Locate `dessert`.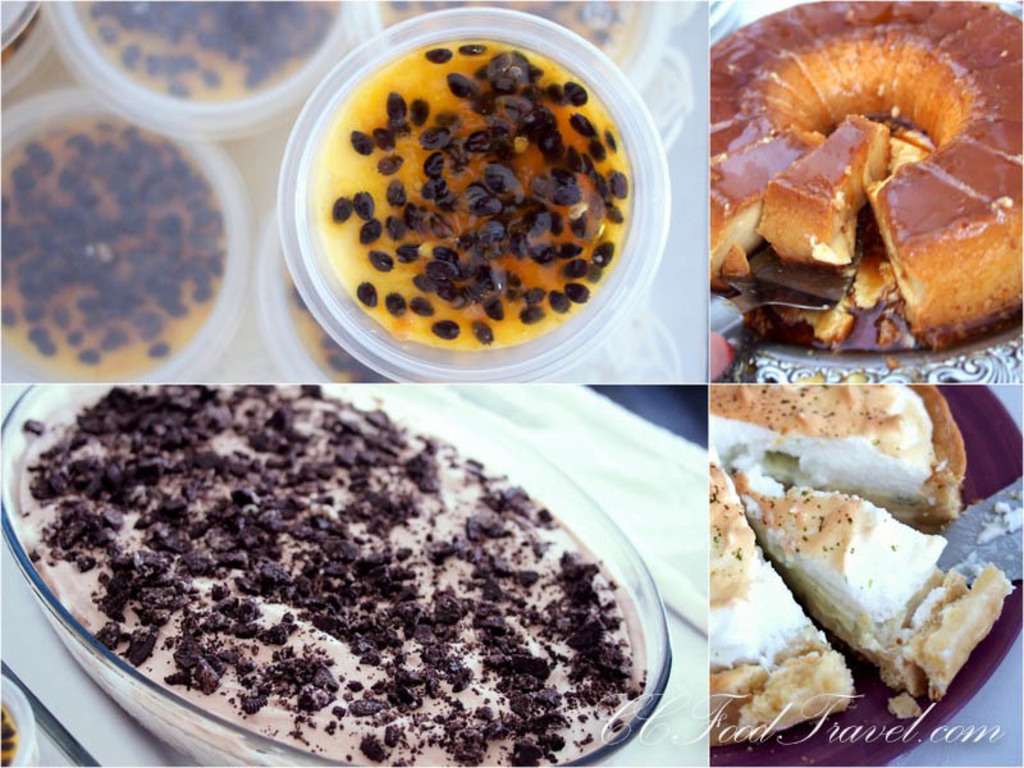
Bounding box: BBox(705, 381, 1020, 767).
